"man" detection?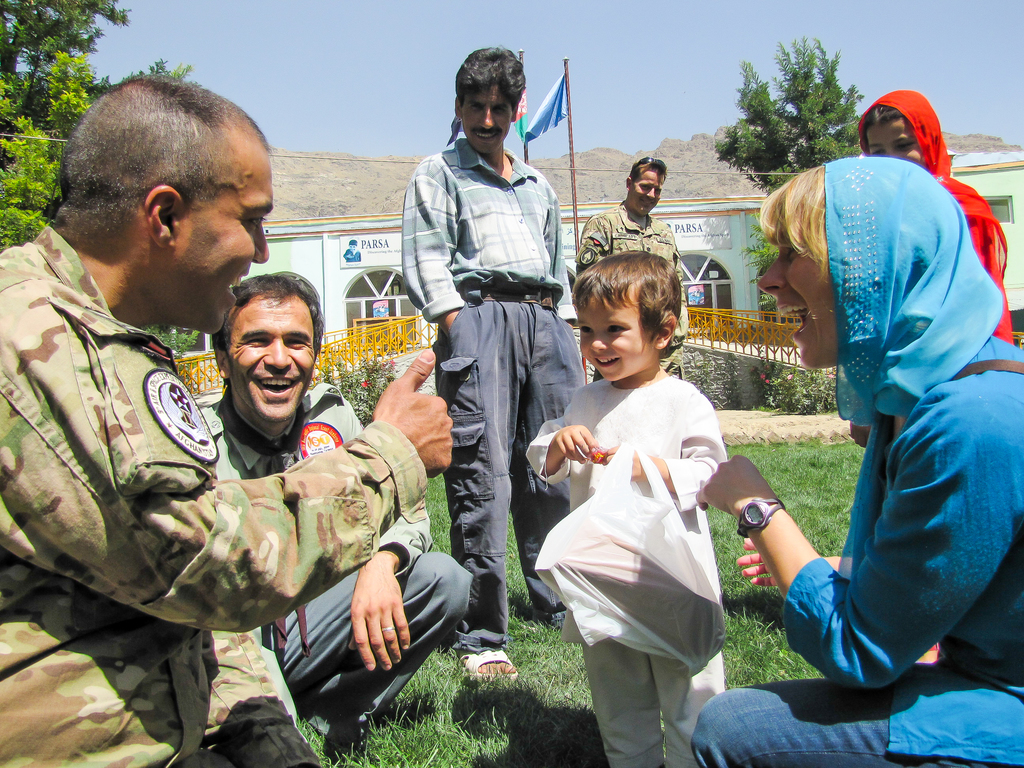
crop(858, 87, 1014, 345)
